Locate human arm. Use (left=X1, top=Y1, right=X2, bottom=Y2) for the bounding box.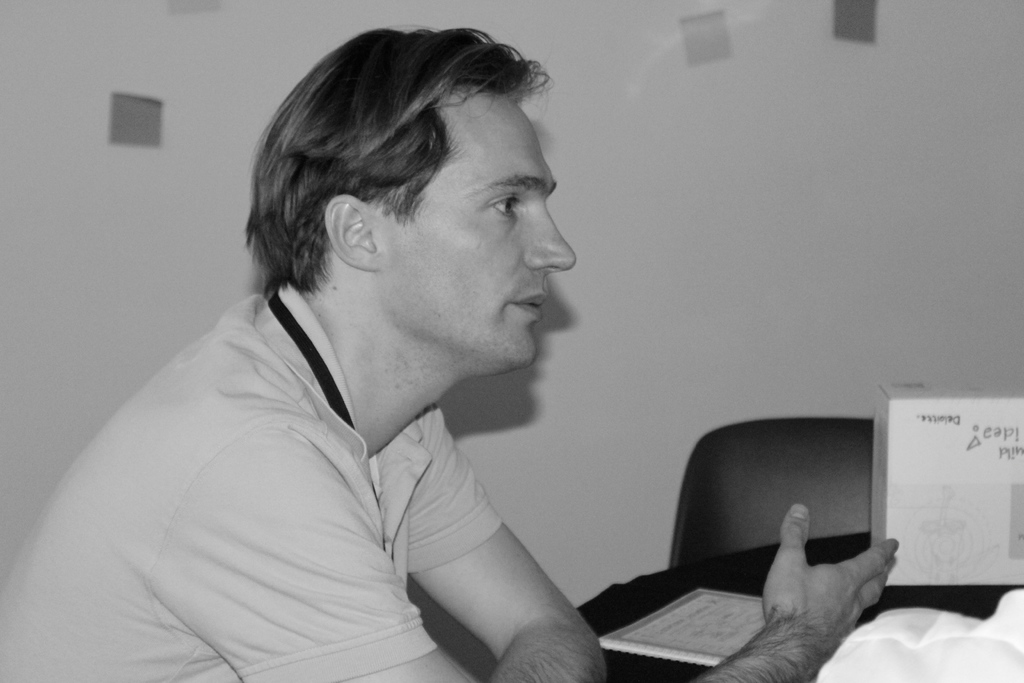
(left=398, top=440, right=593, bottom=677).
